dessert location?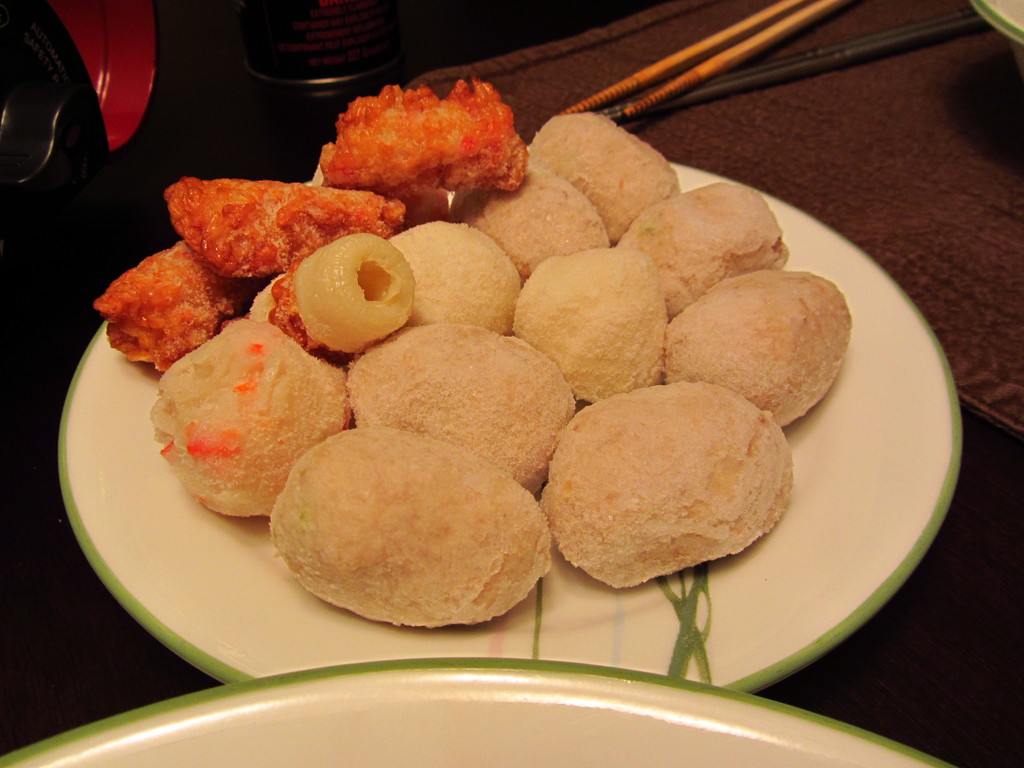
bbox(538, 379, 795, 588)
